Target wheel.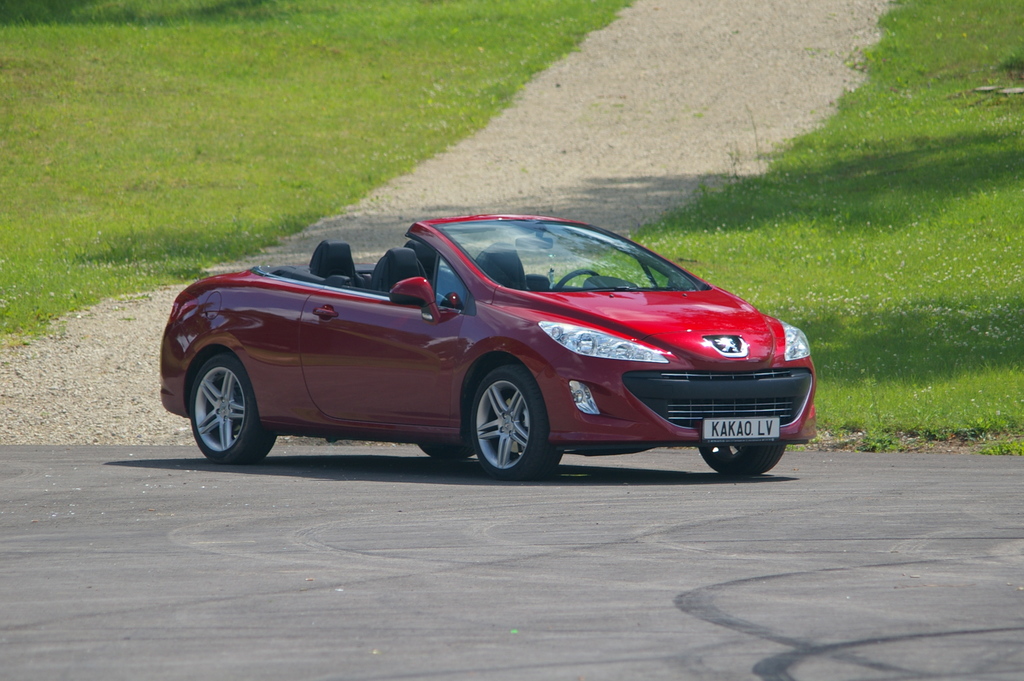
Target region: {"x1": 471, "y1": 373, "x2": 544, "y2": 468}.
